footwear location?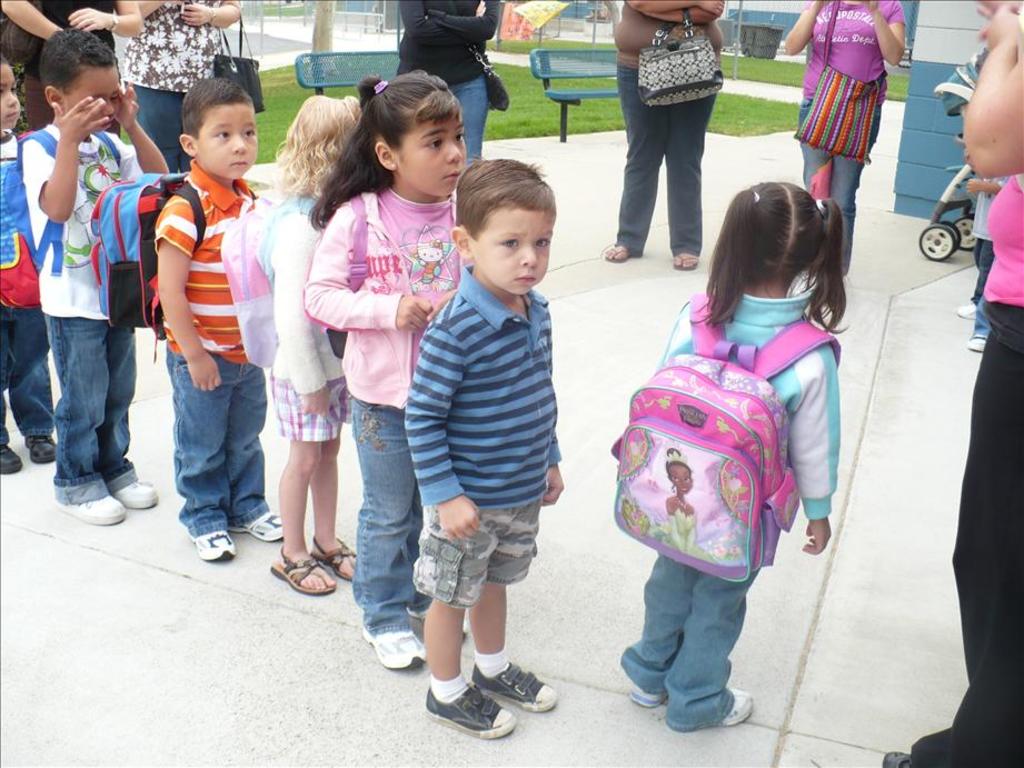
x1=604, y1=239, x2=634, y2=262
